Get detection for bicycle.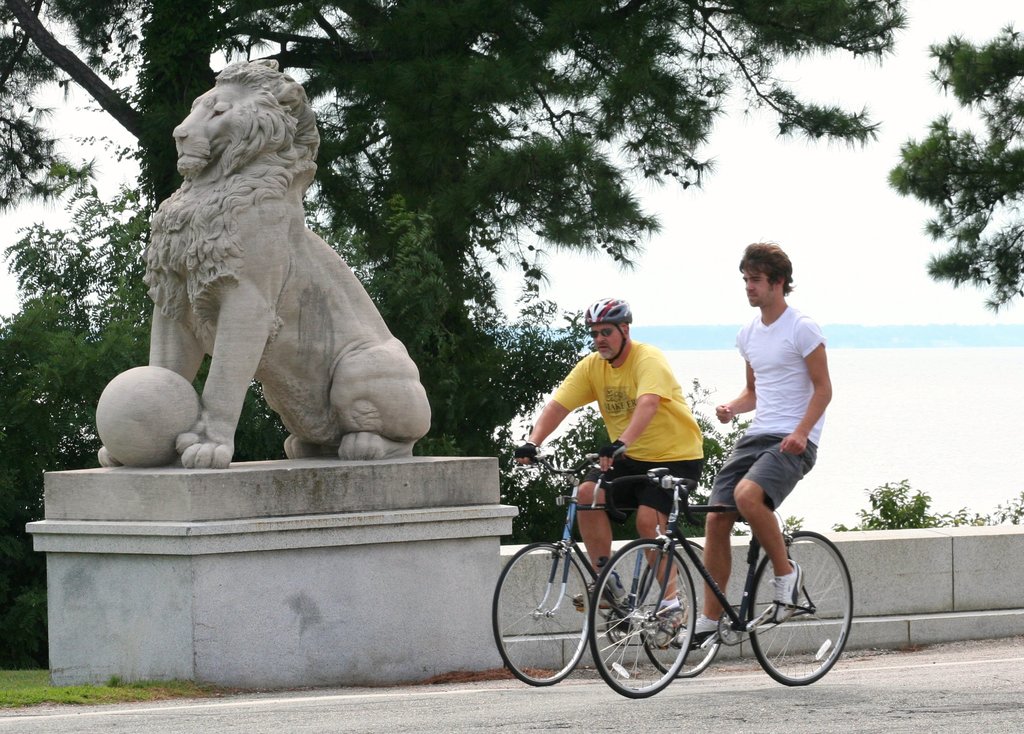
Detection: x1=591 y1=465 x2=863 y2=706.
